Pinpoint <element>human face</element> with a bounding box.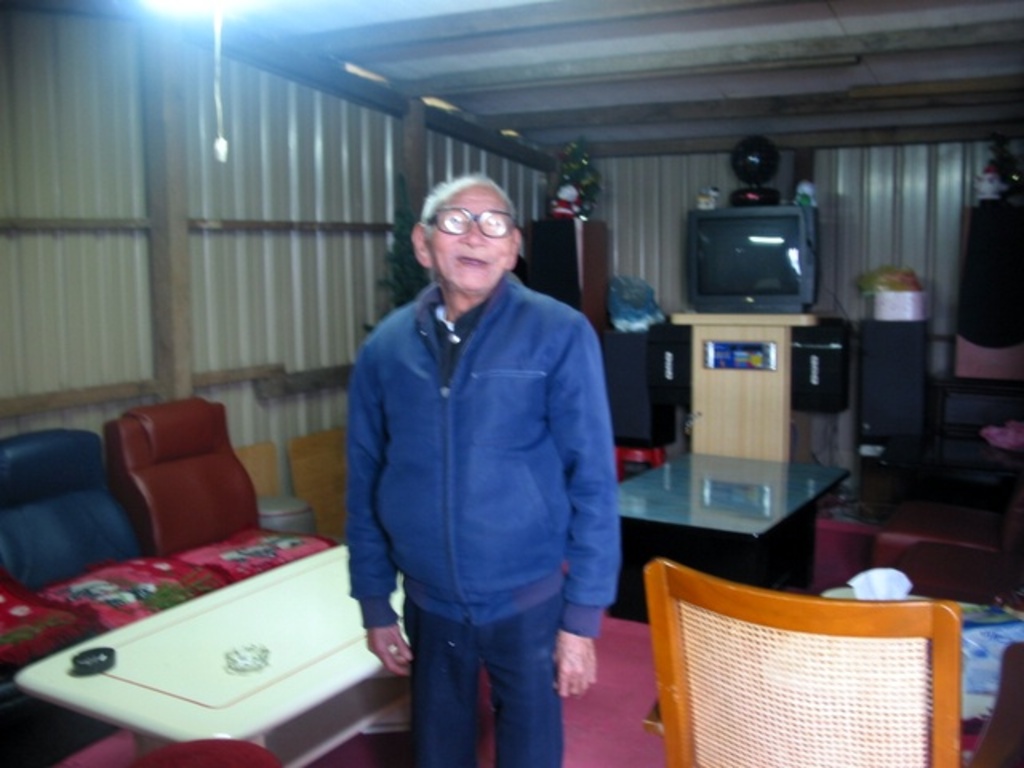
<box>426,184,506,290</box>.
